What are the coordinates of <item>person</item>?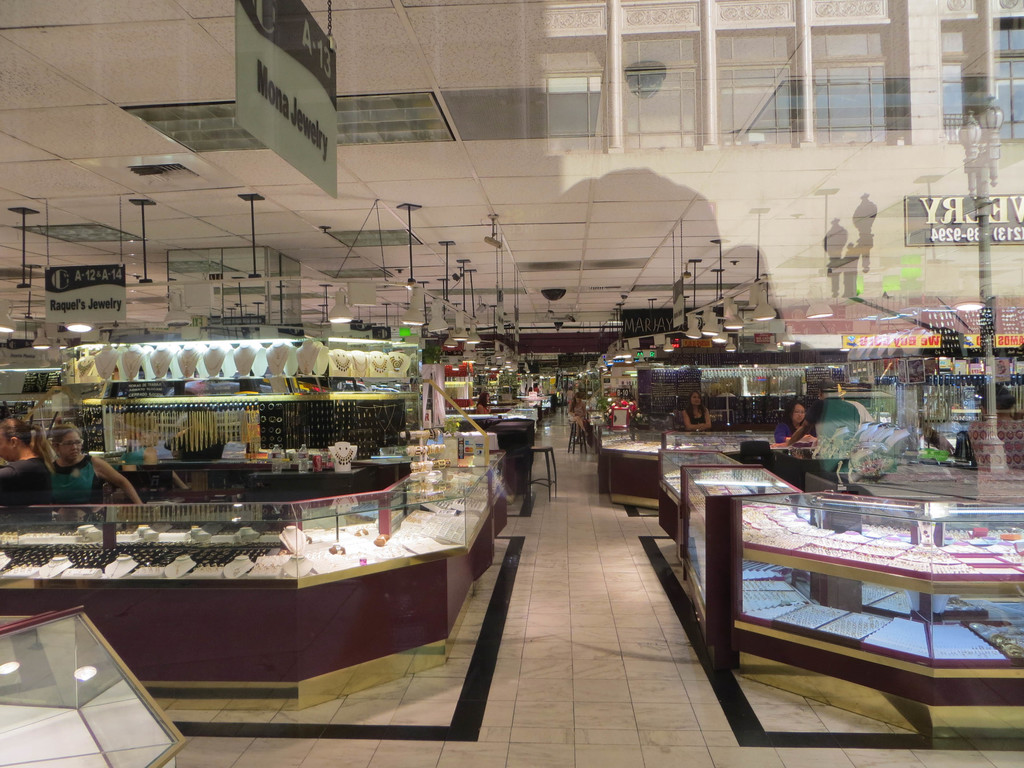
678 384 712 433.
